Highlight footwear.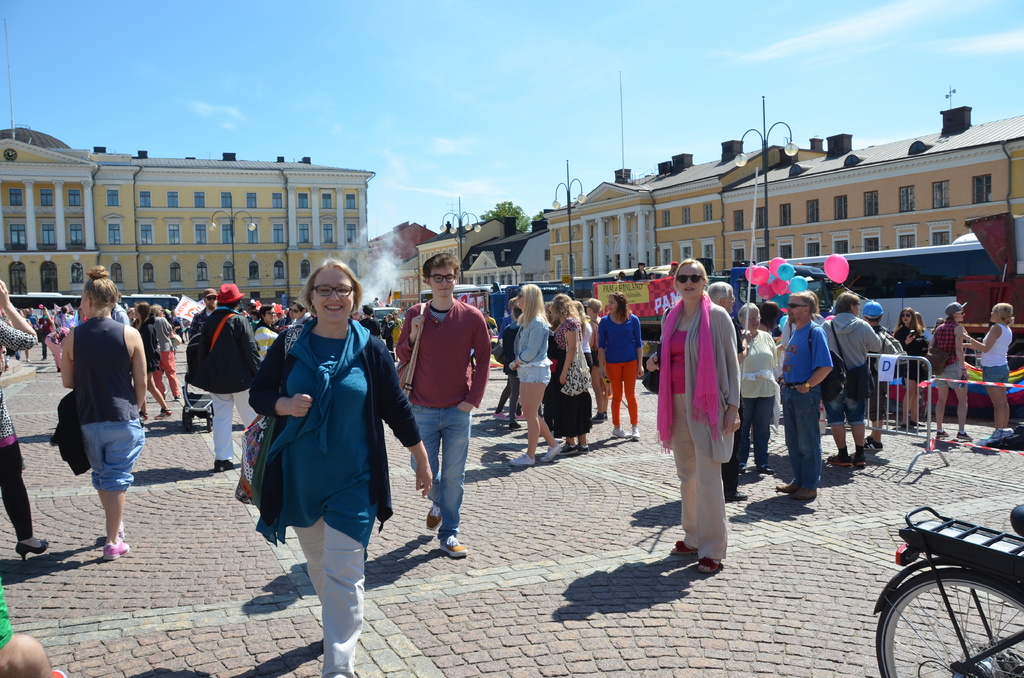
Highlighted region: 622/428/639/441.
